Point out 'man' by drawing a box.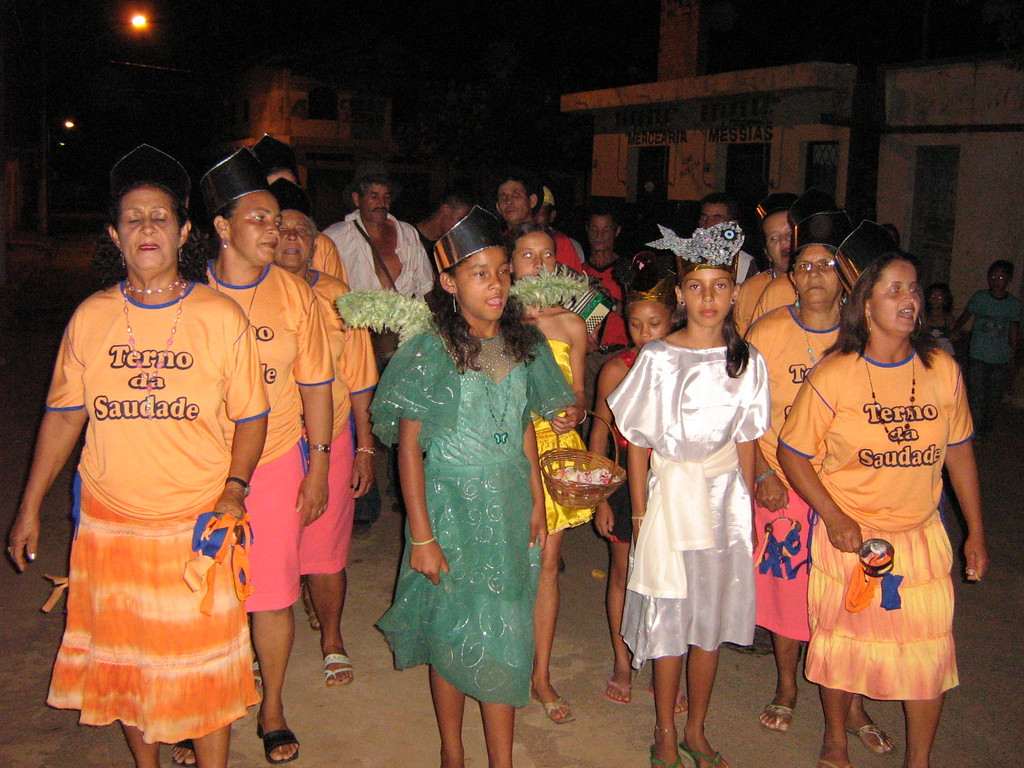
rect(580, 209, 627, 442).
